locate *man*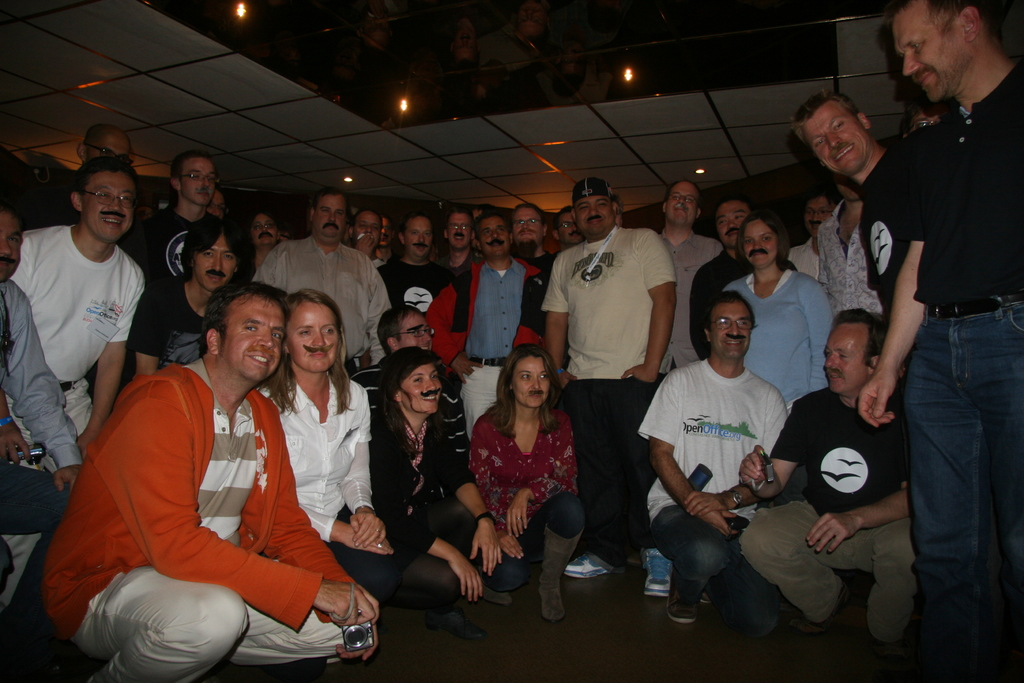
638, 292, 788, 623
